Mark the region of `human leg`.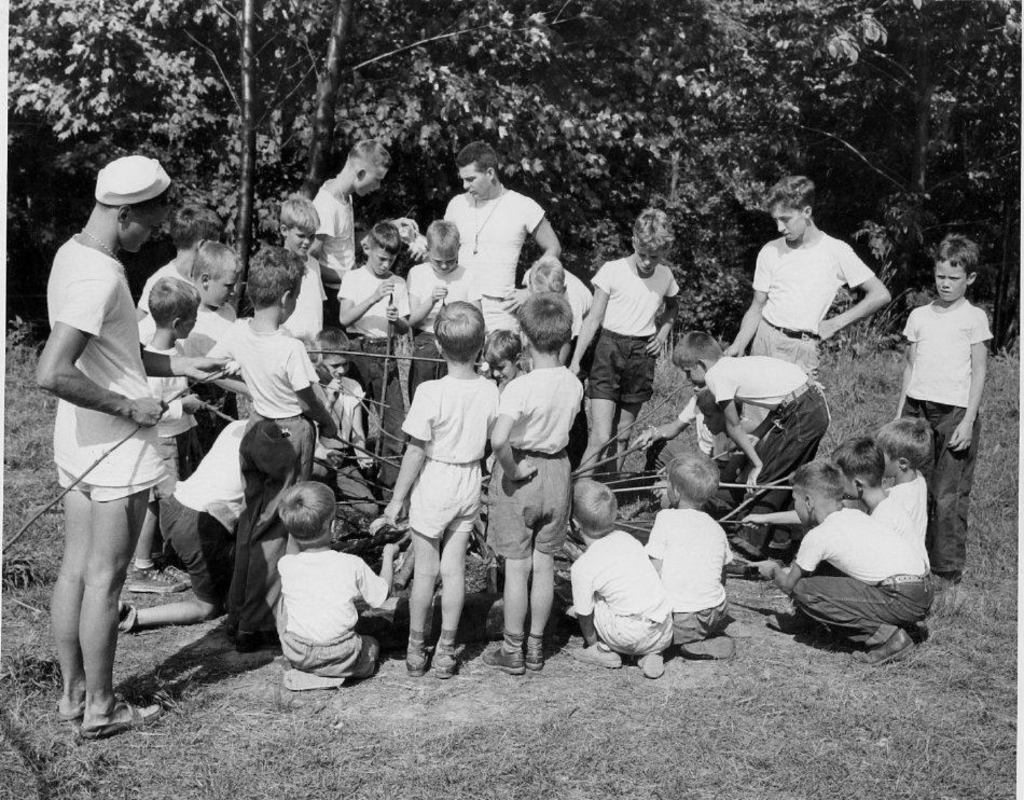
Region: {"x1": 587, "y1": 339, "x2": 655, "y2": 482}.
